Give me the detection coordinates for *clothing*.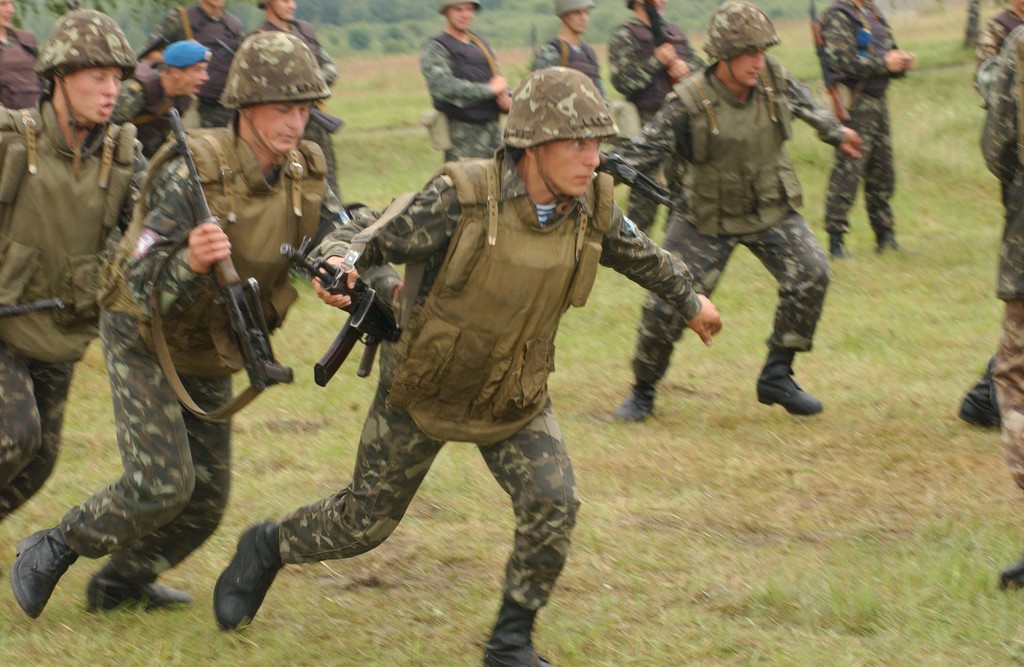
<box>0,108,170,497</box>.
